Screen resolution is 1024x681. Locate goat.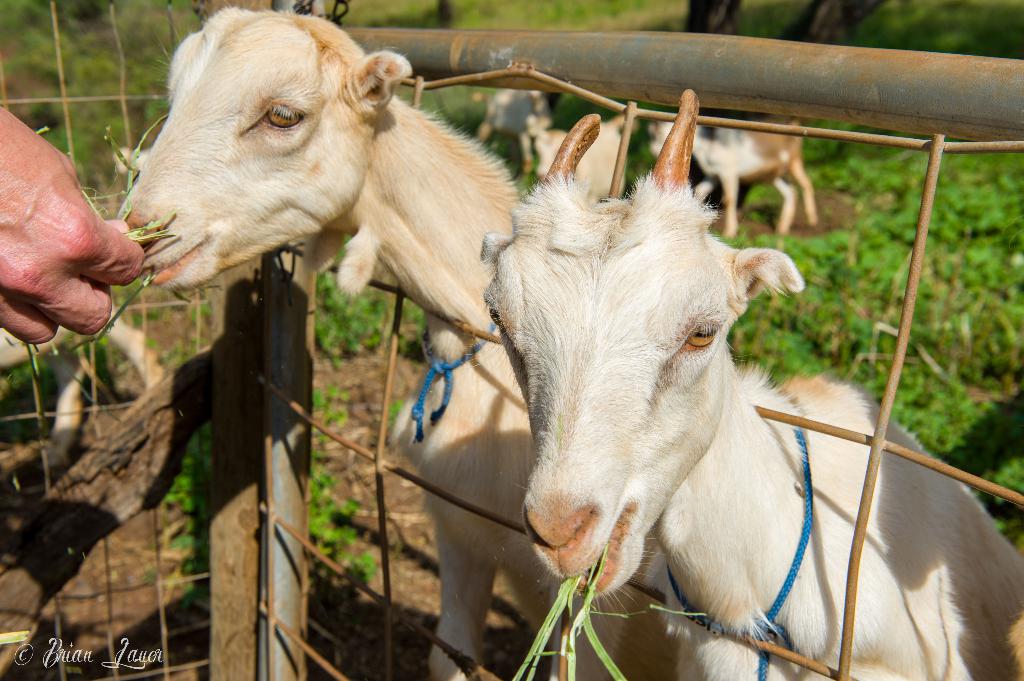
645,115,822,250.
